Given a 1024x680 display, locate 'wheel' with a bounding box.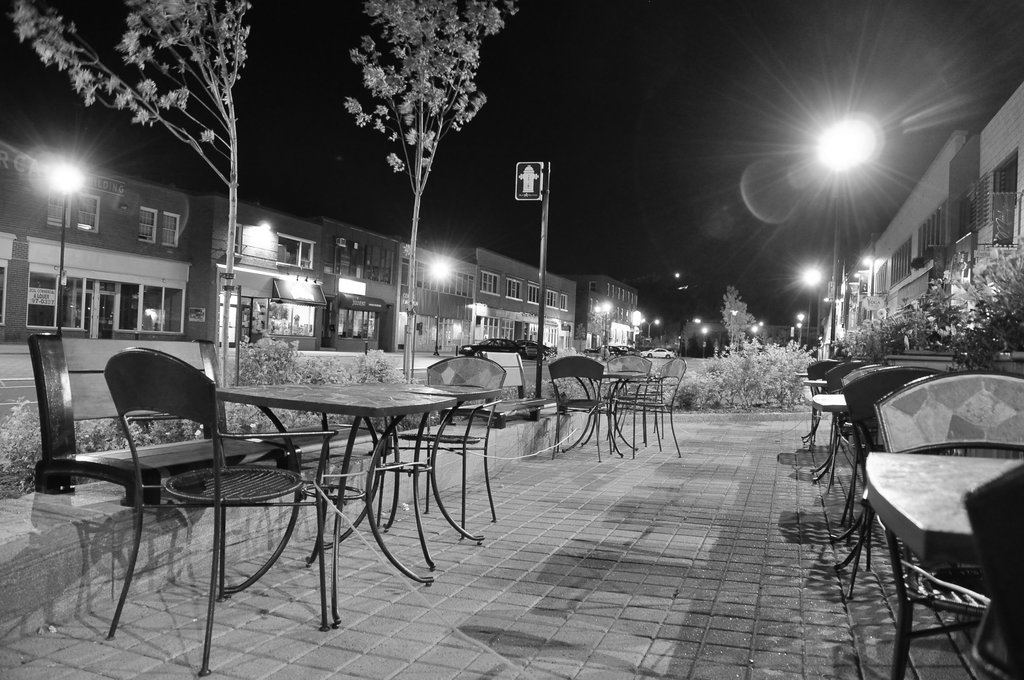
Located: 536,351,548,360.
